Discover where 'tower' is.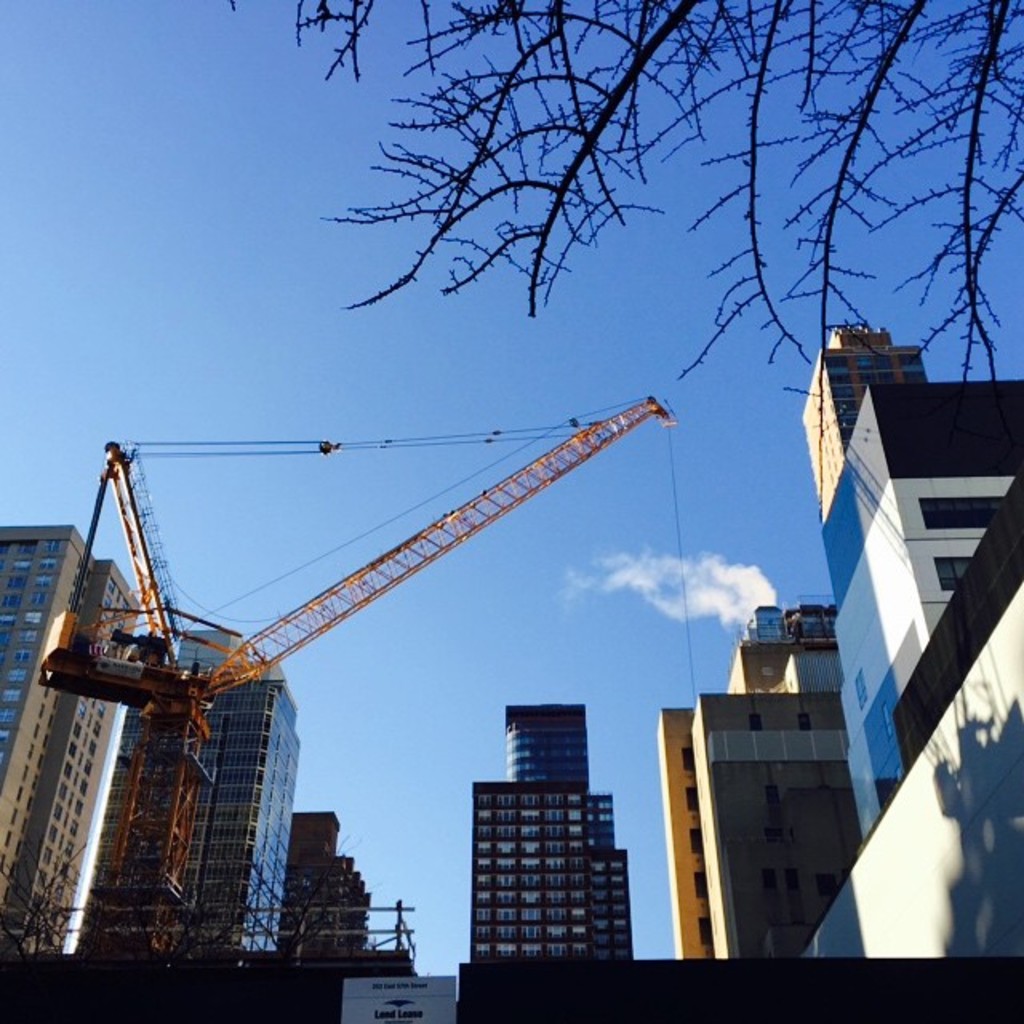
Discovered at [0,520,146,962].
